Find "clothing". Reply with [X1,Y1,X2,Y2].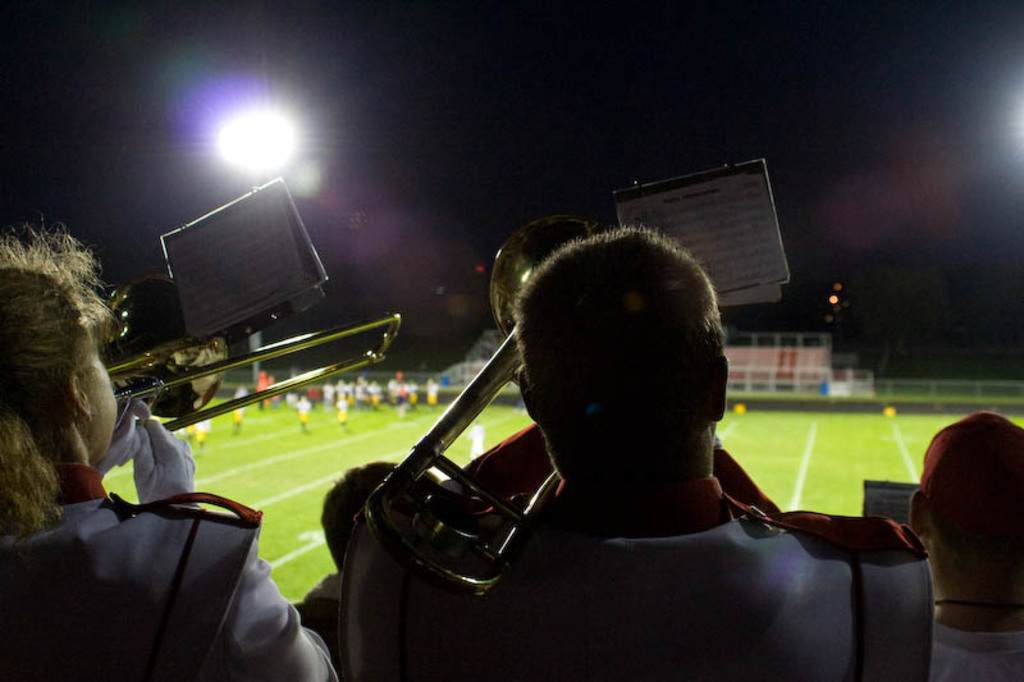
[13,402,314,678].
